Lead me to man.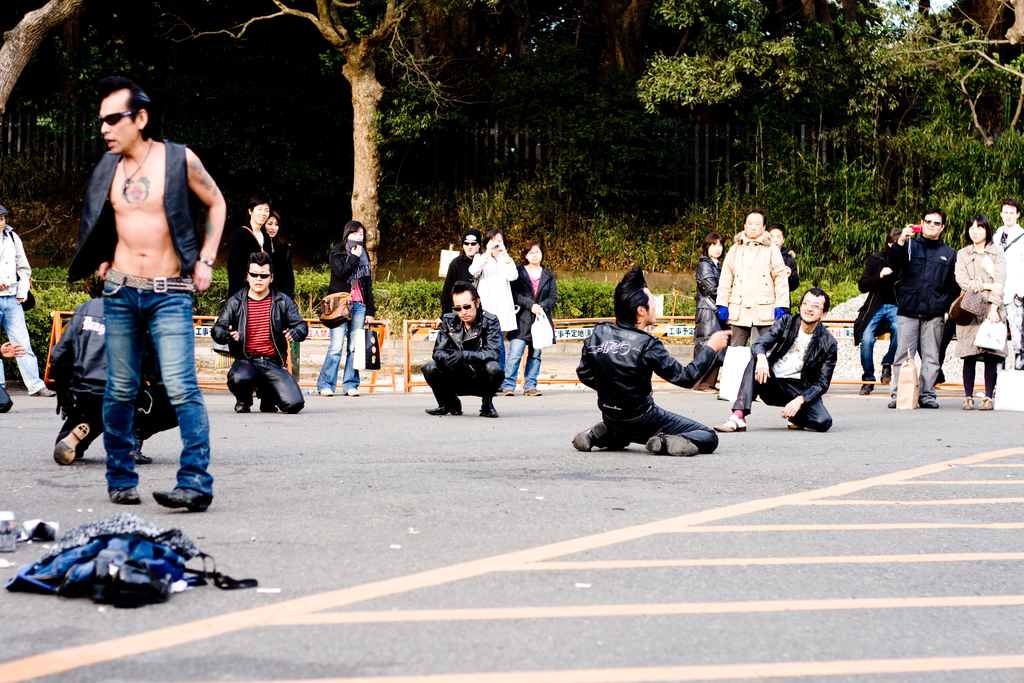
Lead to BBox(419, 278, 508, 415).
